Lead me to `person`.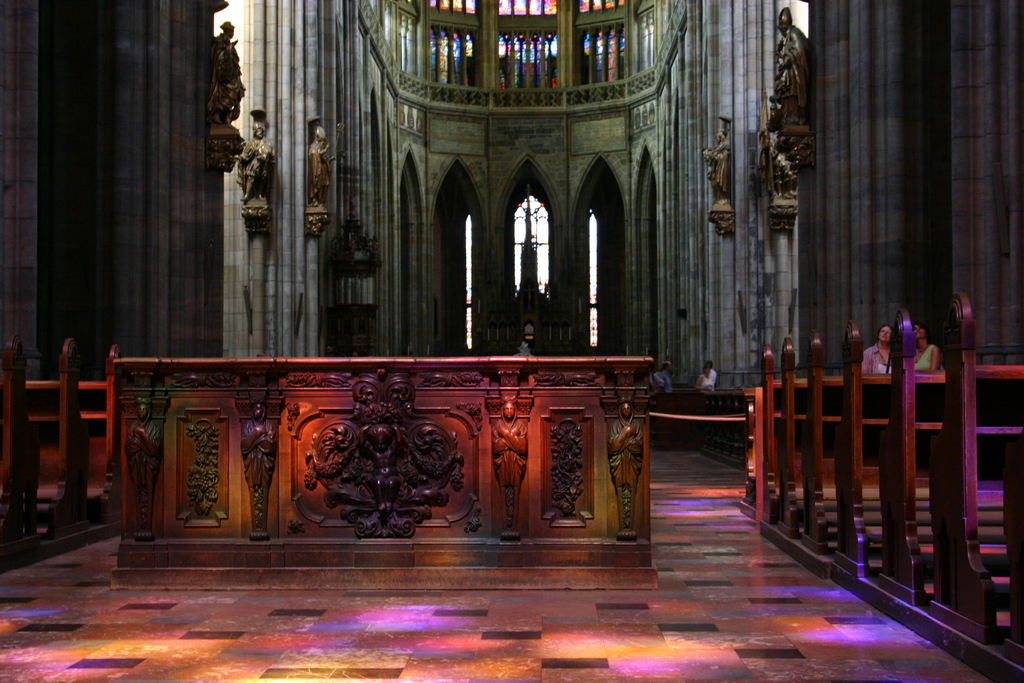
Lead to x1=604, y1=399, x2=643, y2=536.
